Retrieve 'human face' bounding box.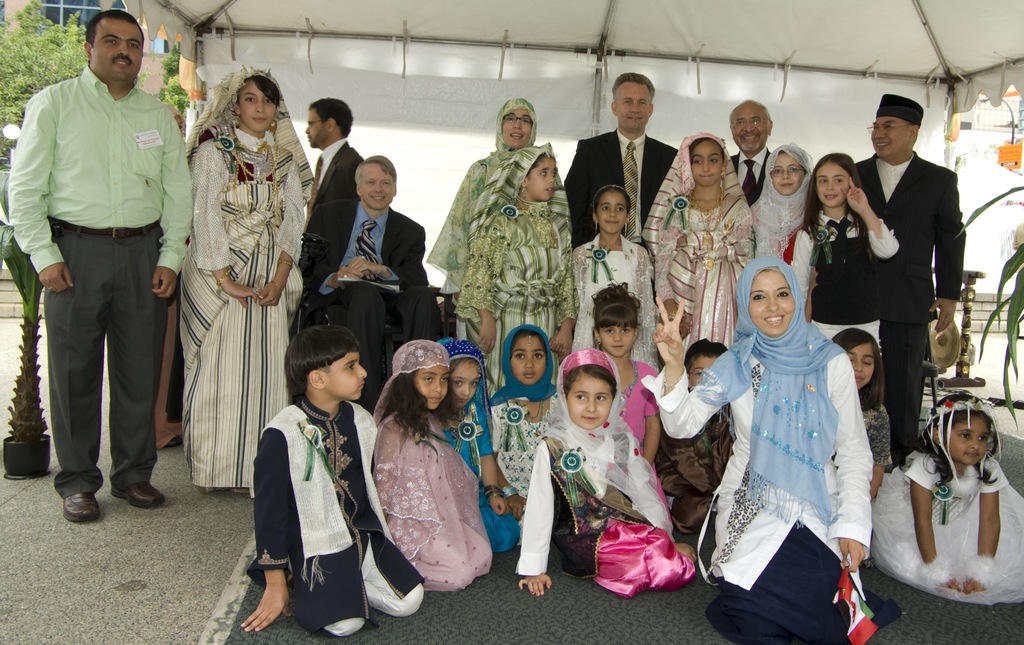
Bounding box: [601,315,637,356].
